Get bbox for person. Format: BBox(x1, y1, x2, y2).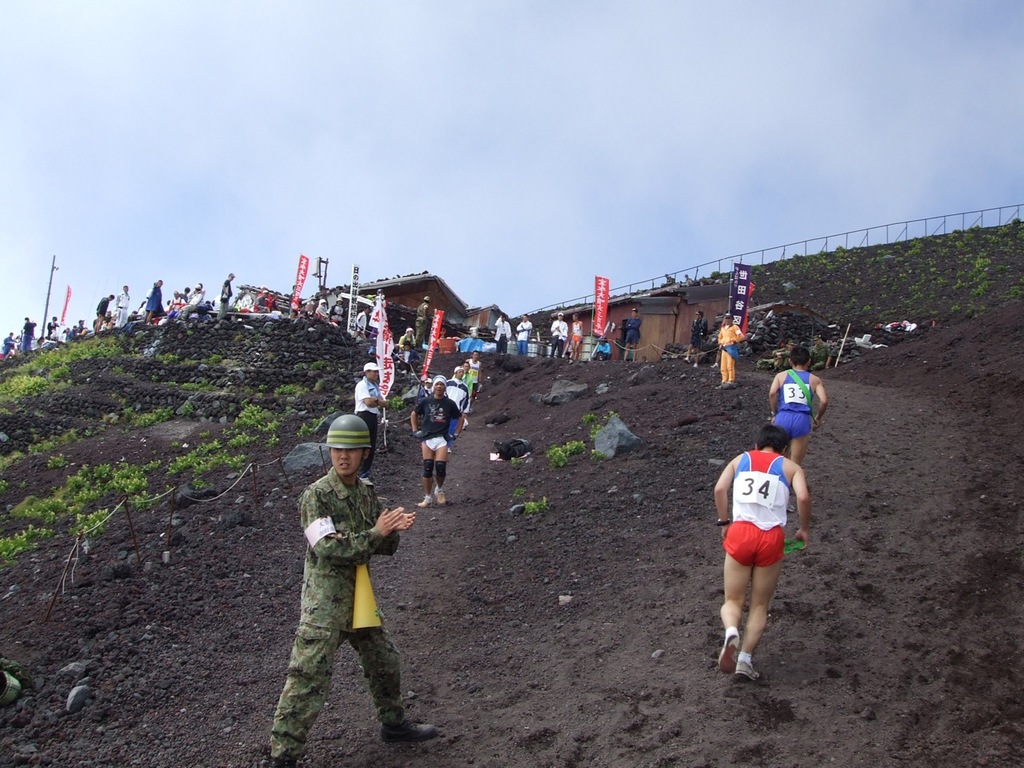
BBox(94, 293, 111, 333).
